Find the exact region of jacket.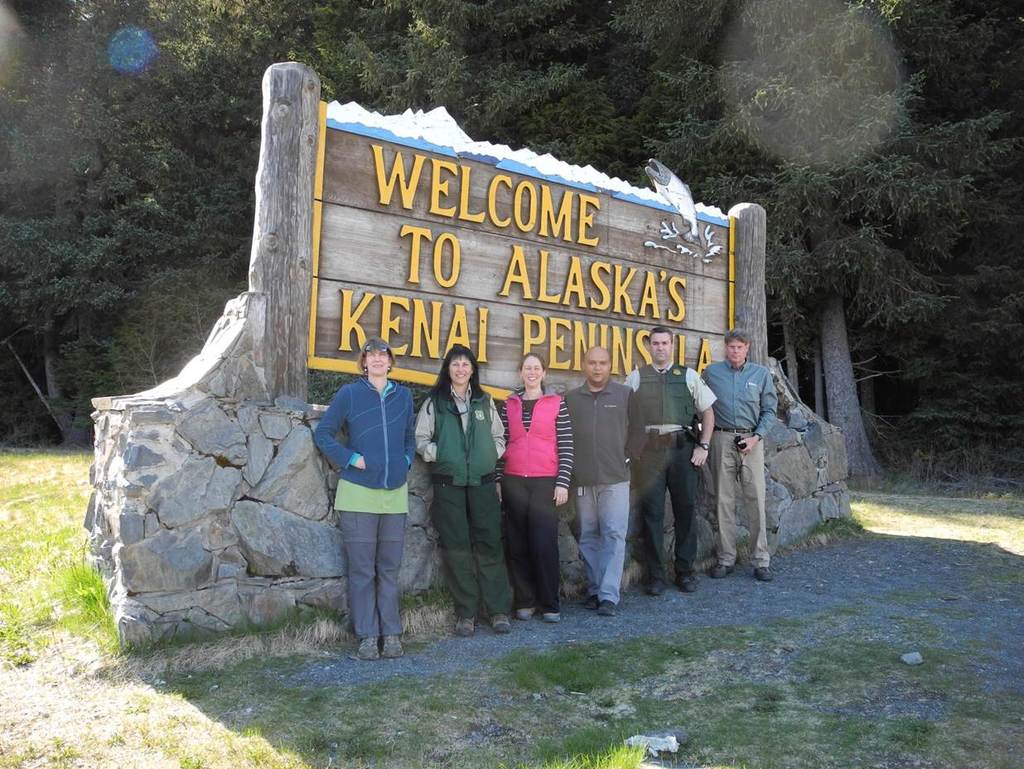
Exact region: (left=312, top=373, right=419, bottom=491).
